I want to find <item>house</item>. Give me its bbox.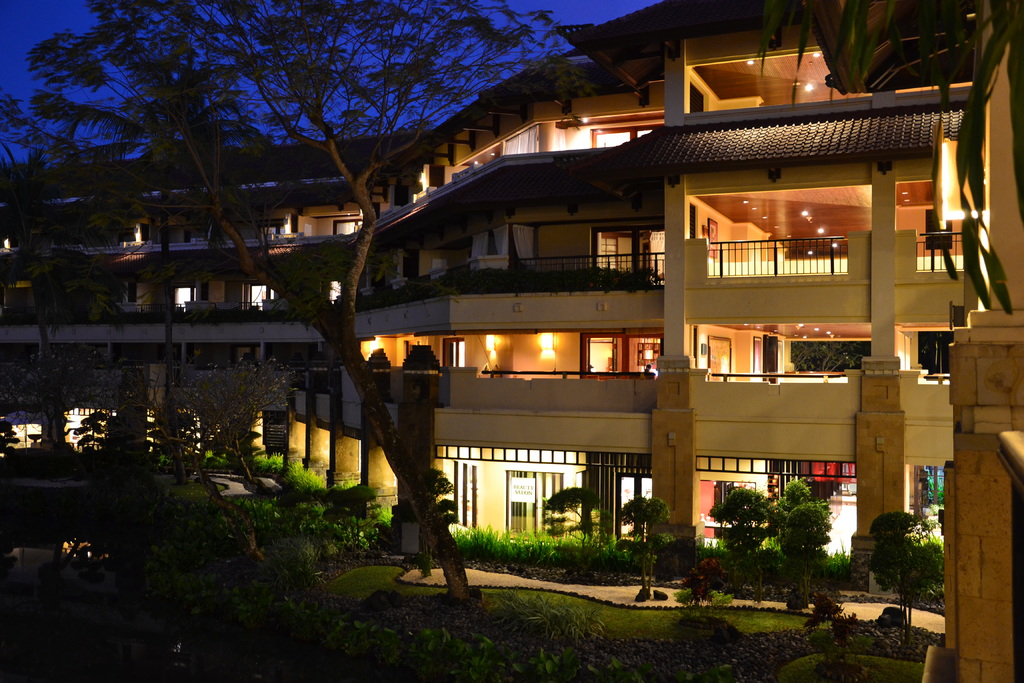
bbox(17, 29, 1011, 579).
